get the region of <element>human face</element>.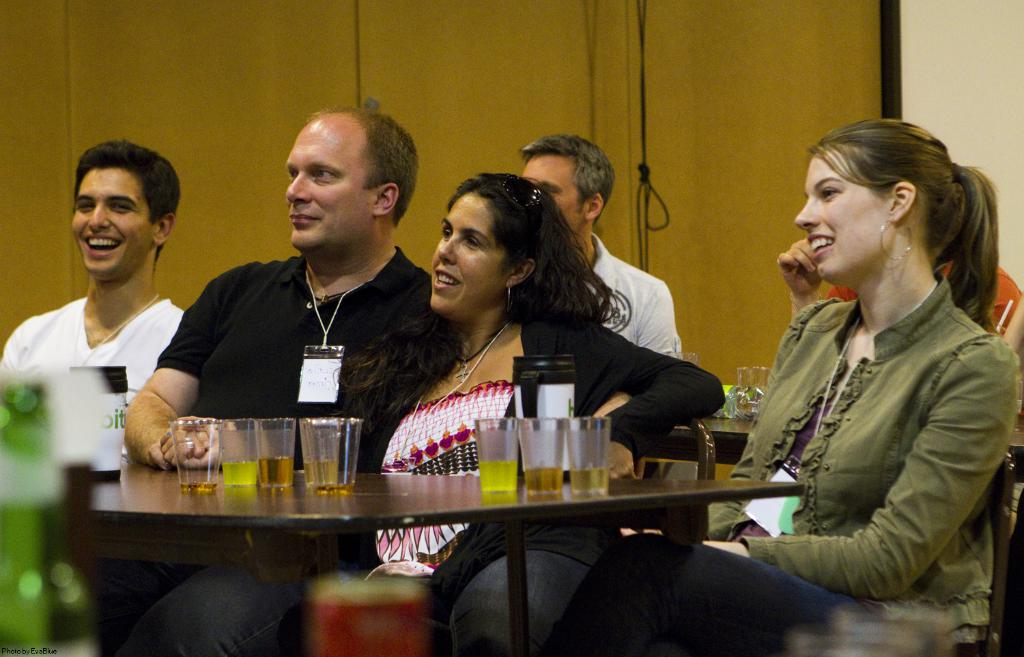
bbox=[432, 190, 511, 315].
